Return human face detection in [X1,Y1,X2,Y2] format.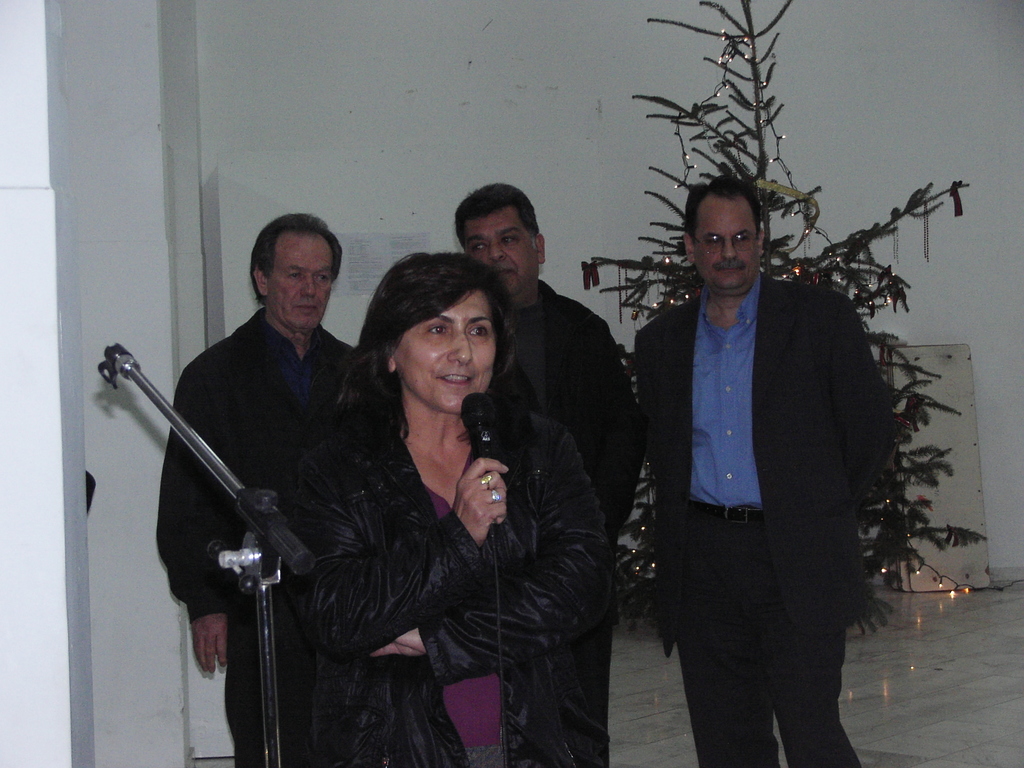
[392,297,493,412].
